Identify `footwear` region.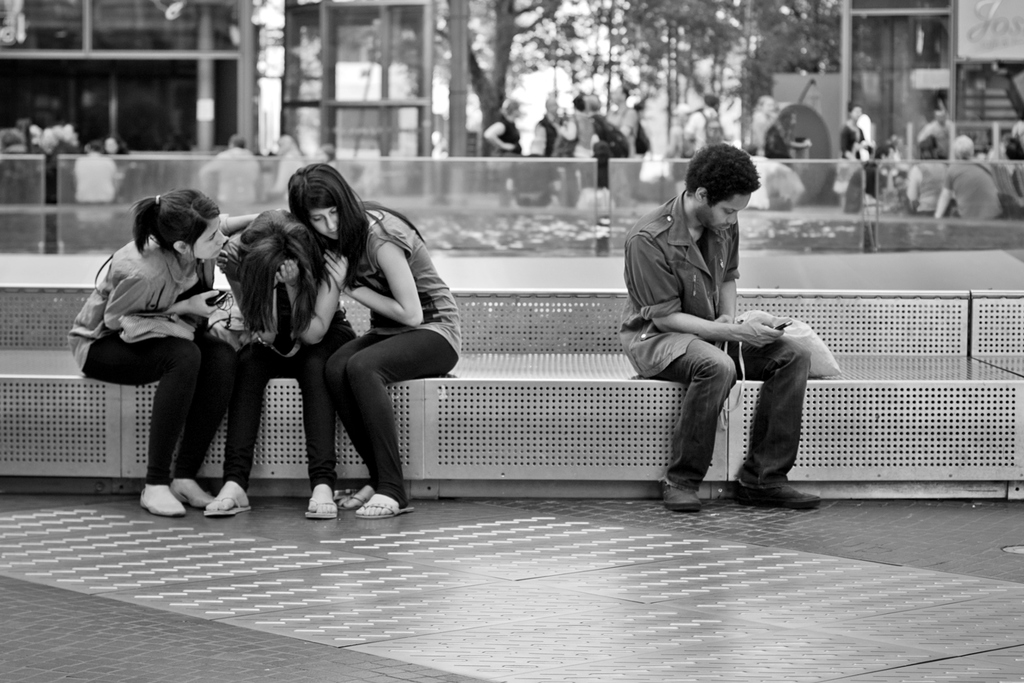
Region: pyautogui.locateOnScreen(122, 463, 210, 520).
